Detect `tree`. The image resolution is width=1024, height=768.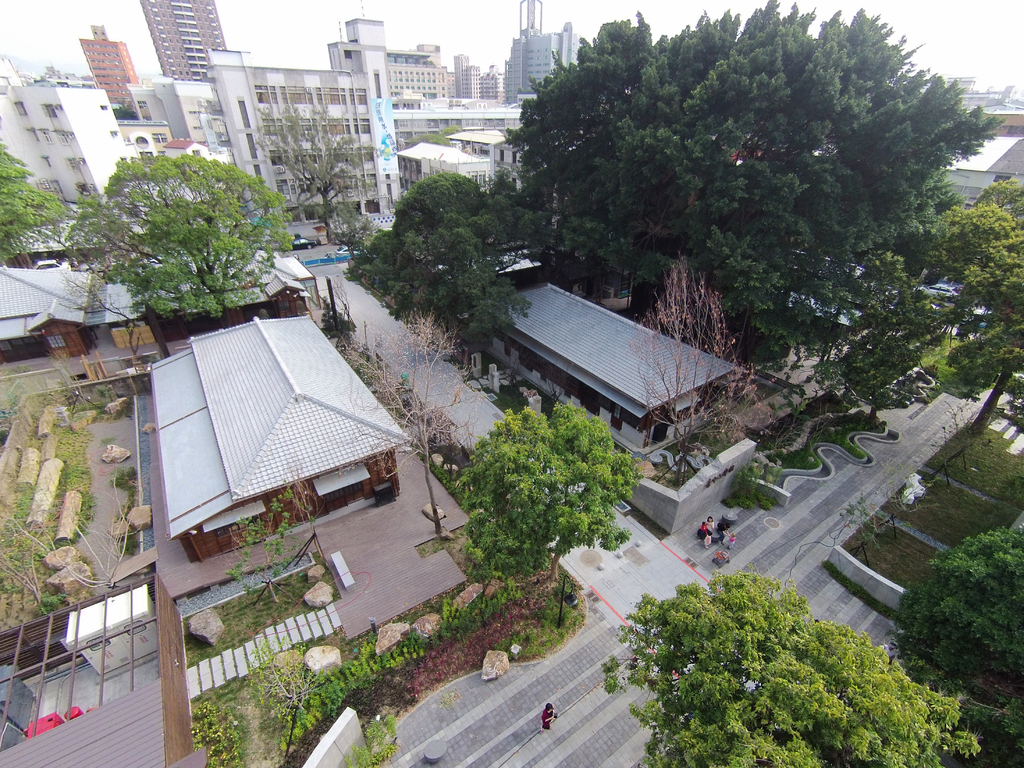
(598,569,980,767).
